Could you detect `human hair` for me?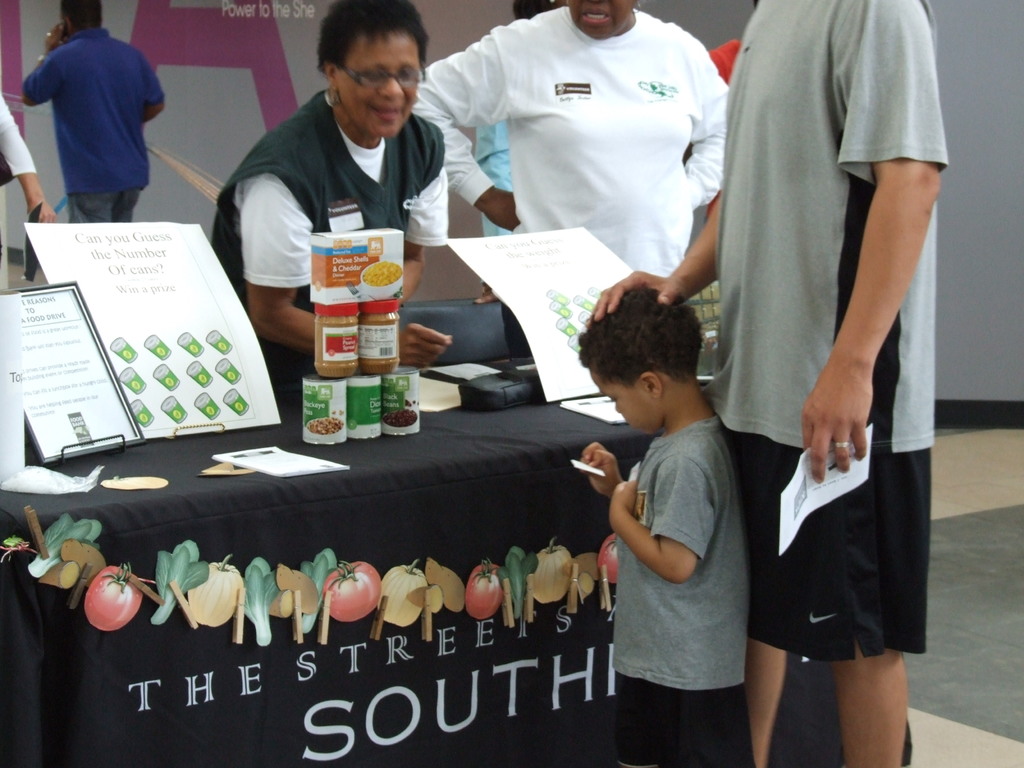
Detection result: <box>308,9,417,83</box>.
